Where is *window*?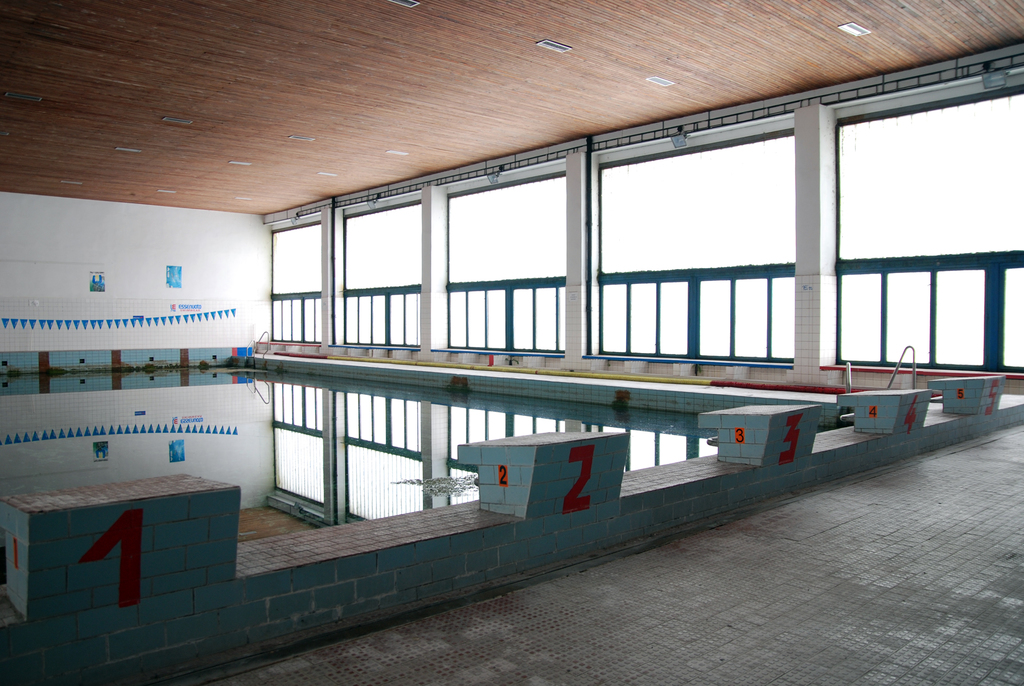
bbox=(840, 90, 1023, 370).
